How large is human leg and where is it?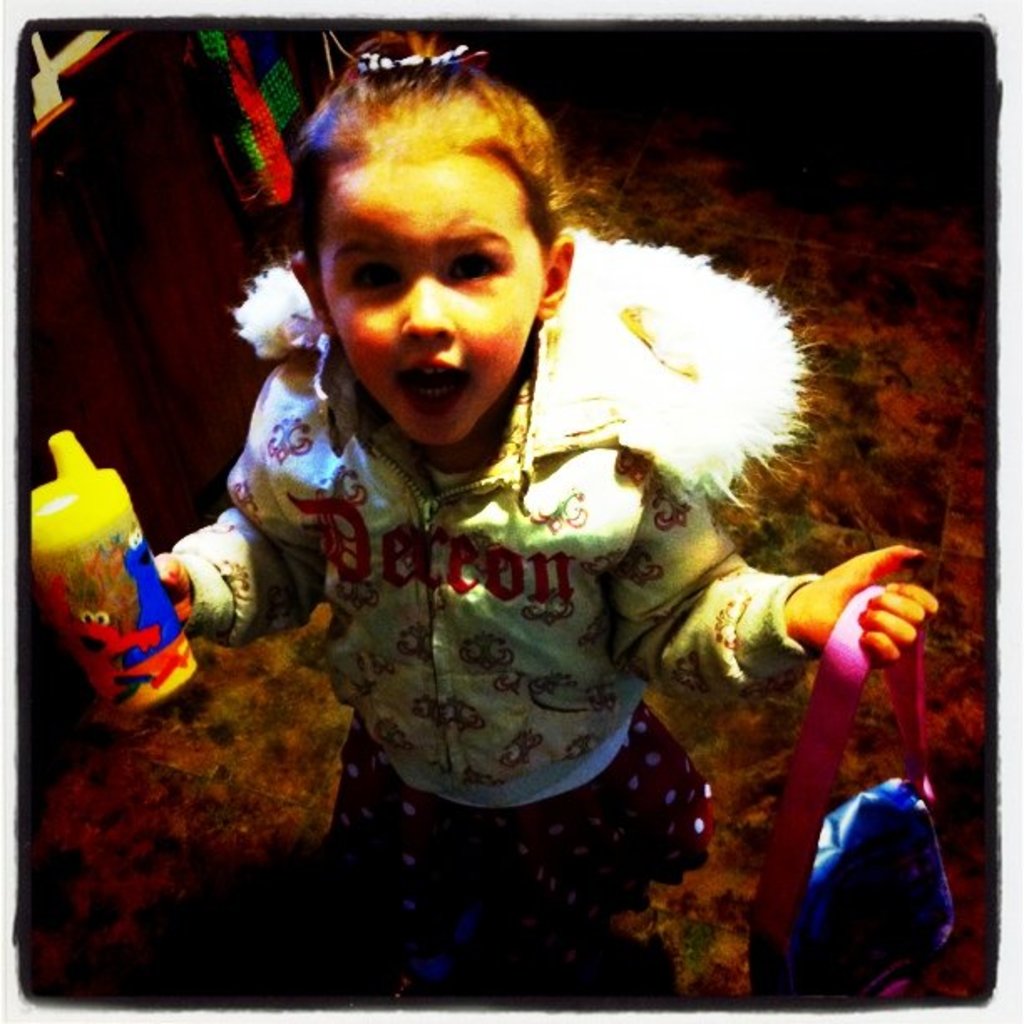
Bounding box: l=318, t=733, r=467, b=1019.
